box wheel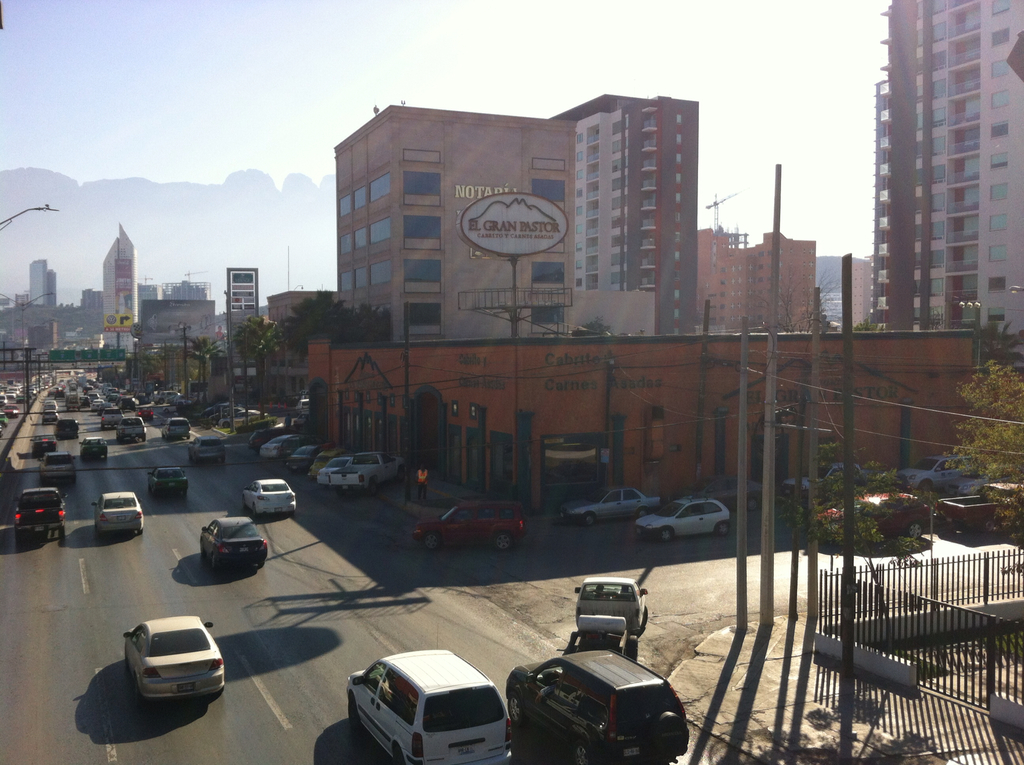
[x1=94, y1=525, x2=103, y2=535]
